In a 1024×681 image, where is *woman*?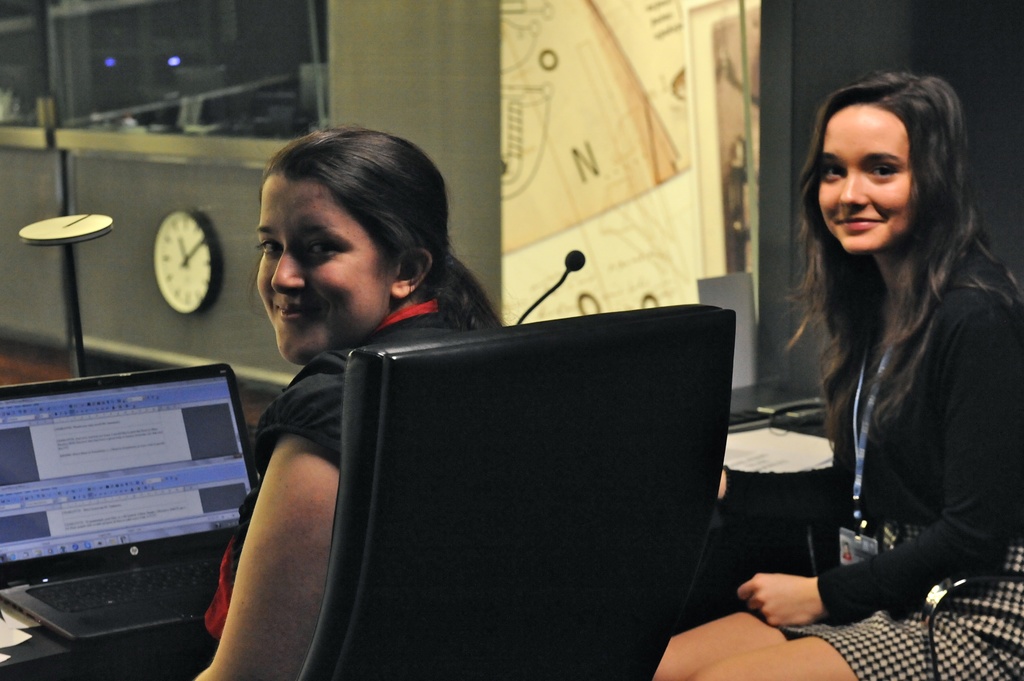
x1=162, y1=124, x2=643, y2=678.
